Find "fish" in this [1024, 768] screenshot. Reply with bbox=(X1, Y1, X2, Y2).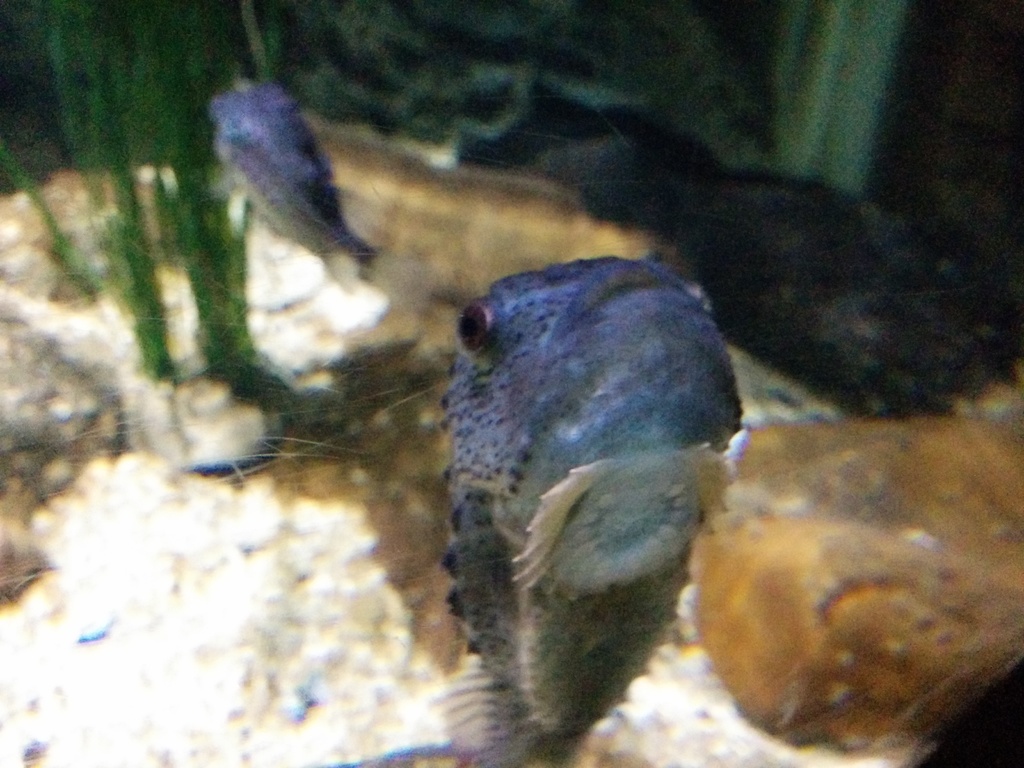
bbox=(207, 77, 370, 266).
